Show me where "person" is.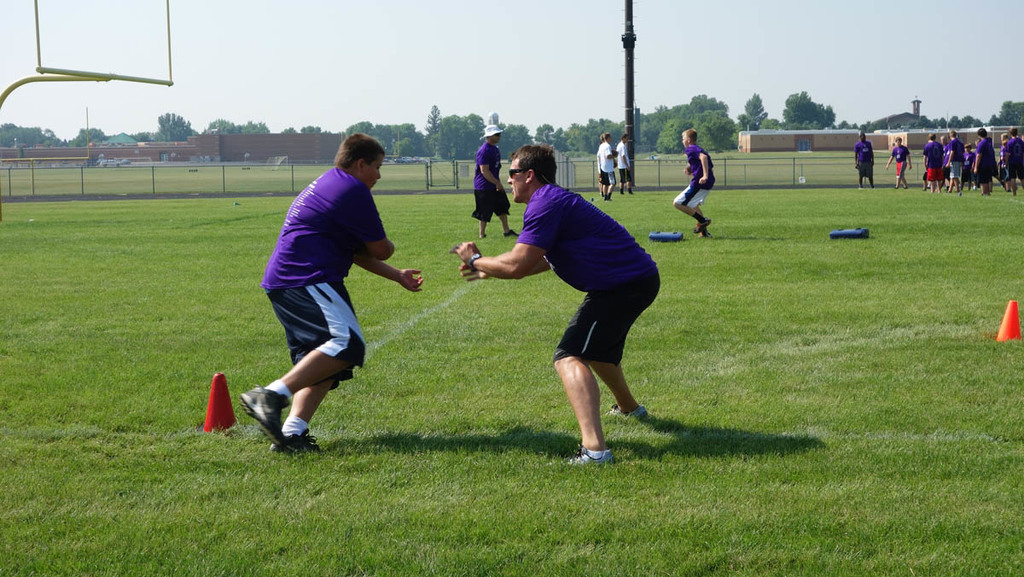
"person" is at left=672, top=127, right=724, bottom=240.
